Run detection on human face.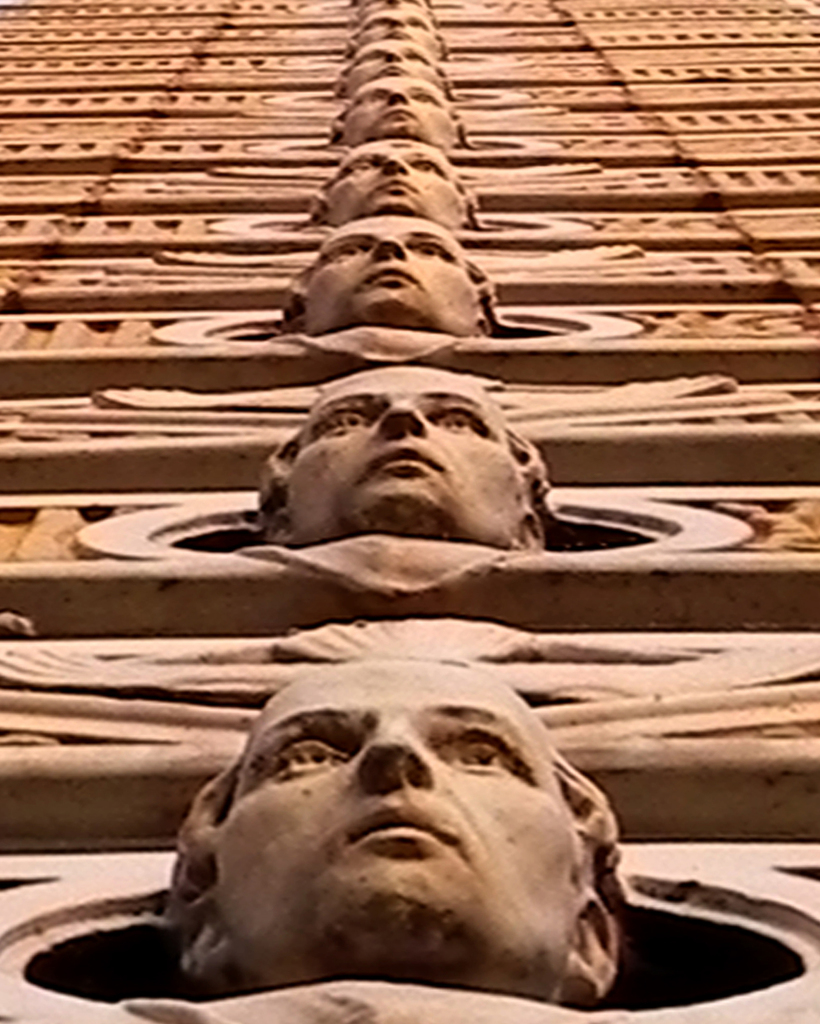
Result: pyautogui.locateOnScreen(345, 76, 453, 134).
